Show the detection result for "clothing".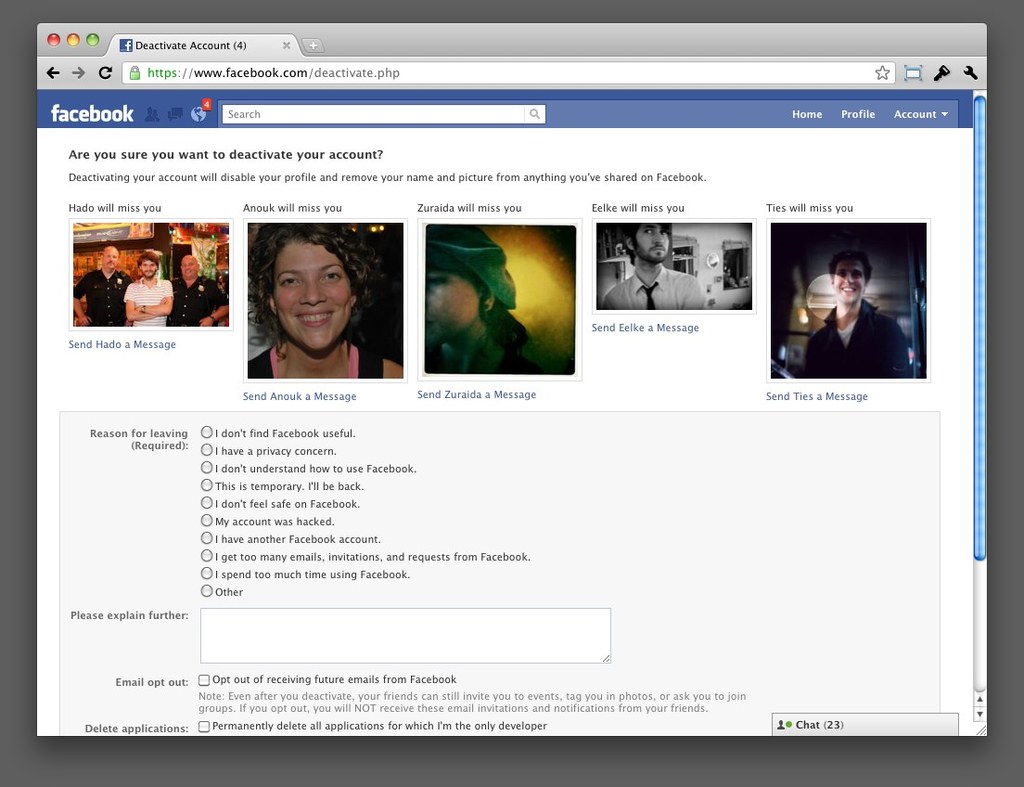
71,266,144,321.
